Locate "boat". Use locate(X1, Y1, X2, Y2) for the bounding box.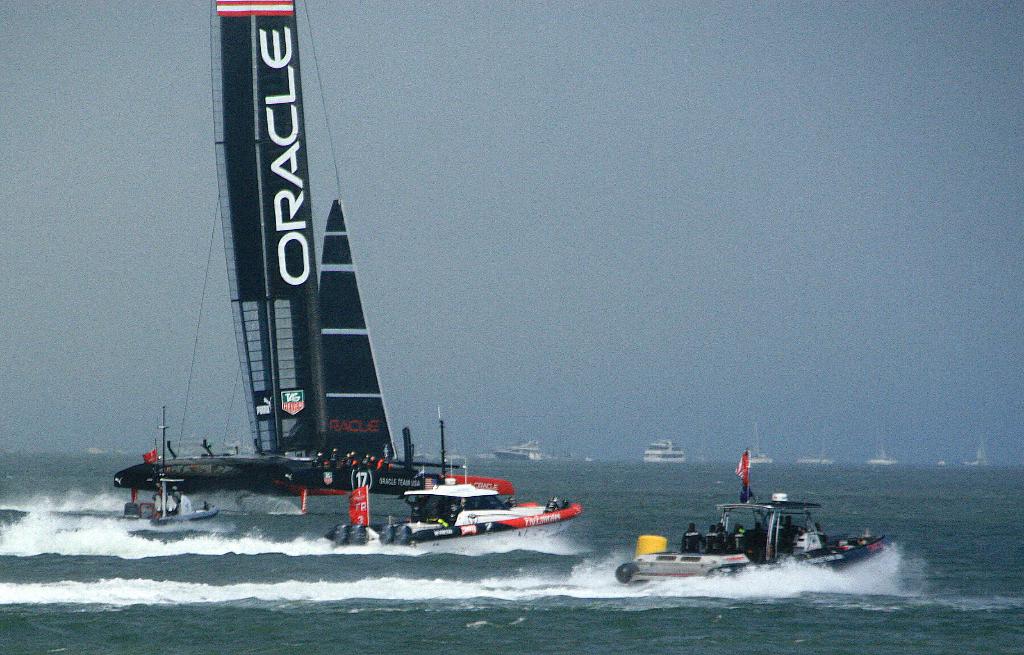
locate(798, 429, 831, 460).
